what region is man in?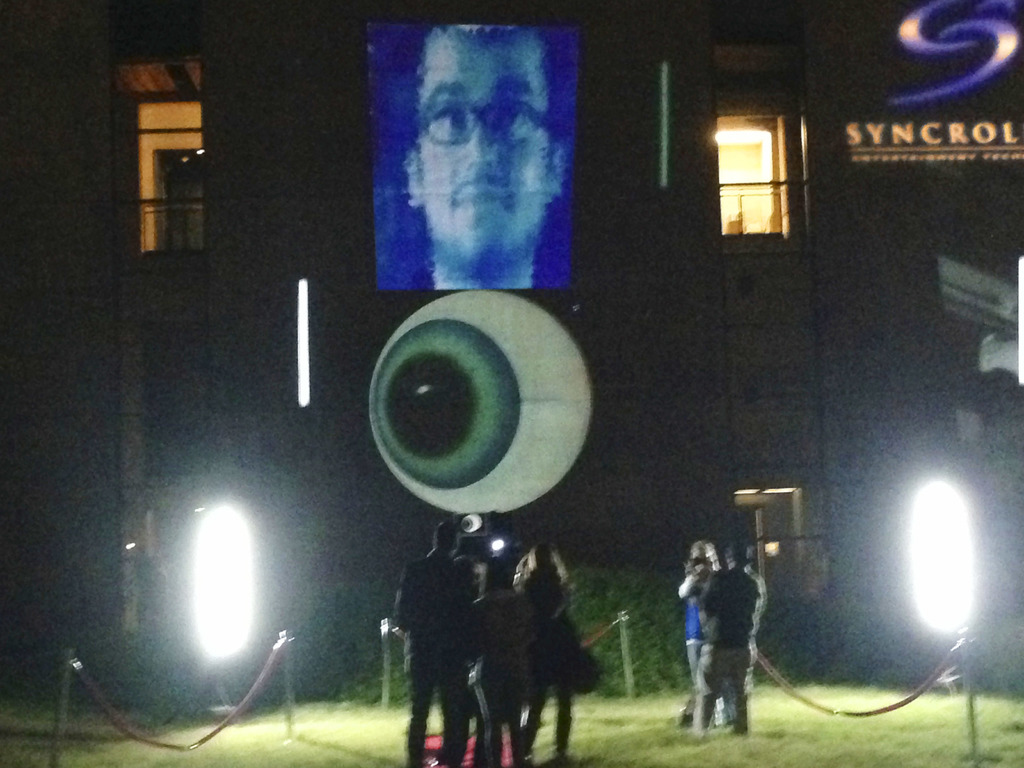
[left=391, top=519, right=476, bottom=767].
